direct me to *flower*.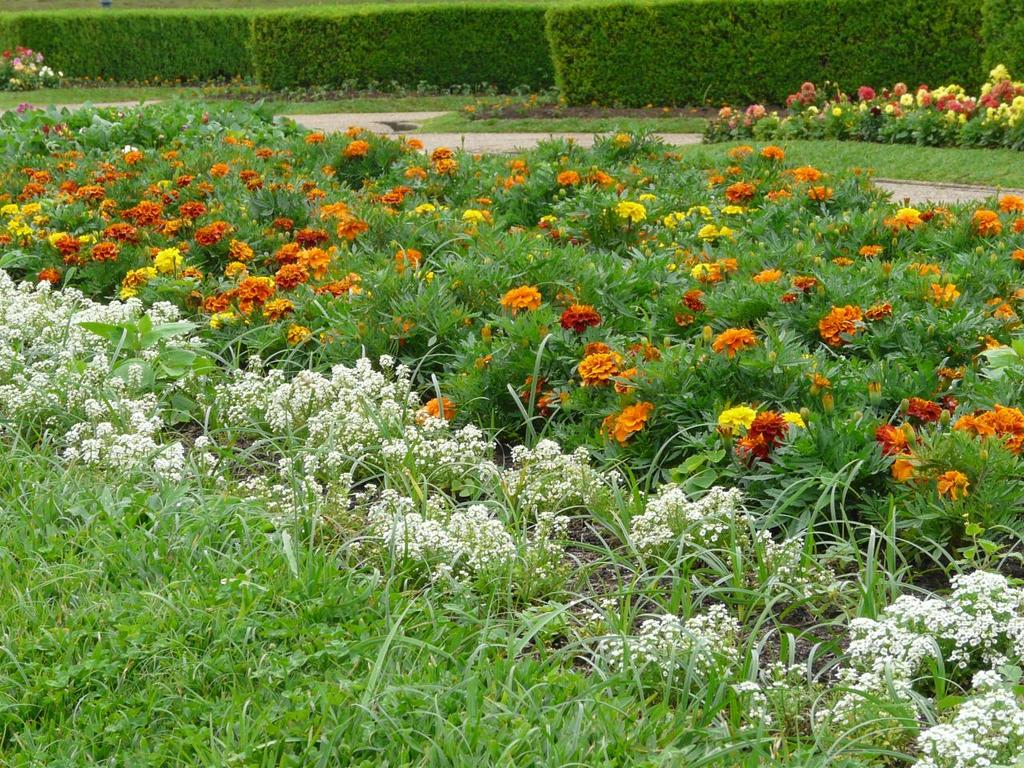
Direction: [left=498, top=282, right=546, bottom=314].
